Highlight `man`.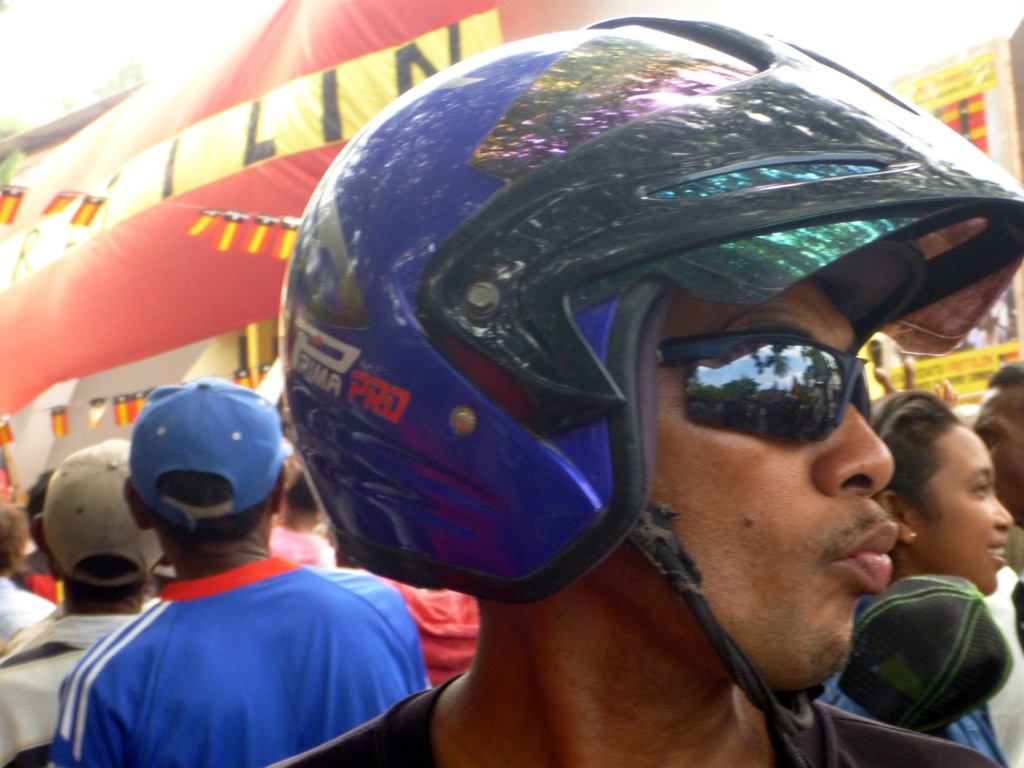
Highlighted region: [0,438,166,767].
